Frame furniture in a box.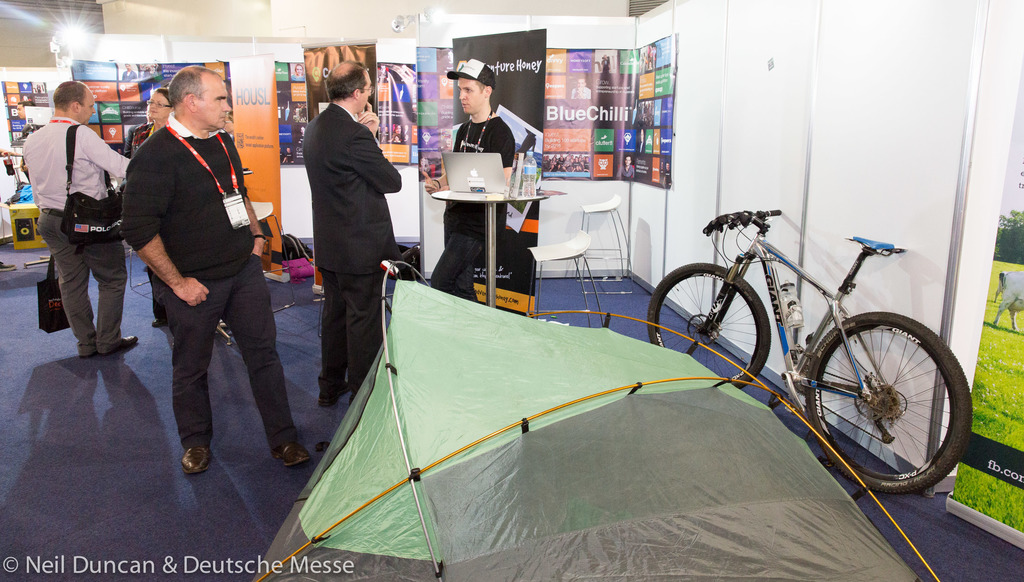
bbox(575, 193, 634, 280).
